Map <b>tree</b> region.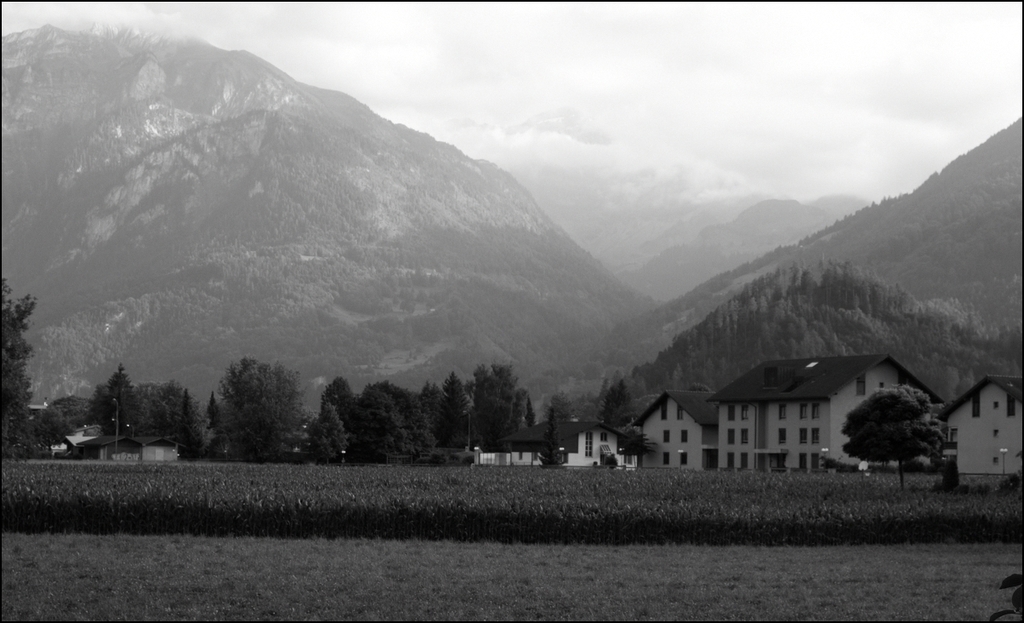
Mapped to 600/379/636/430.
